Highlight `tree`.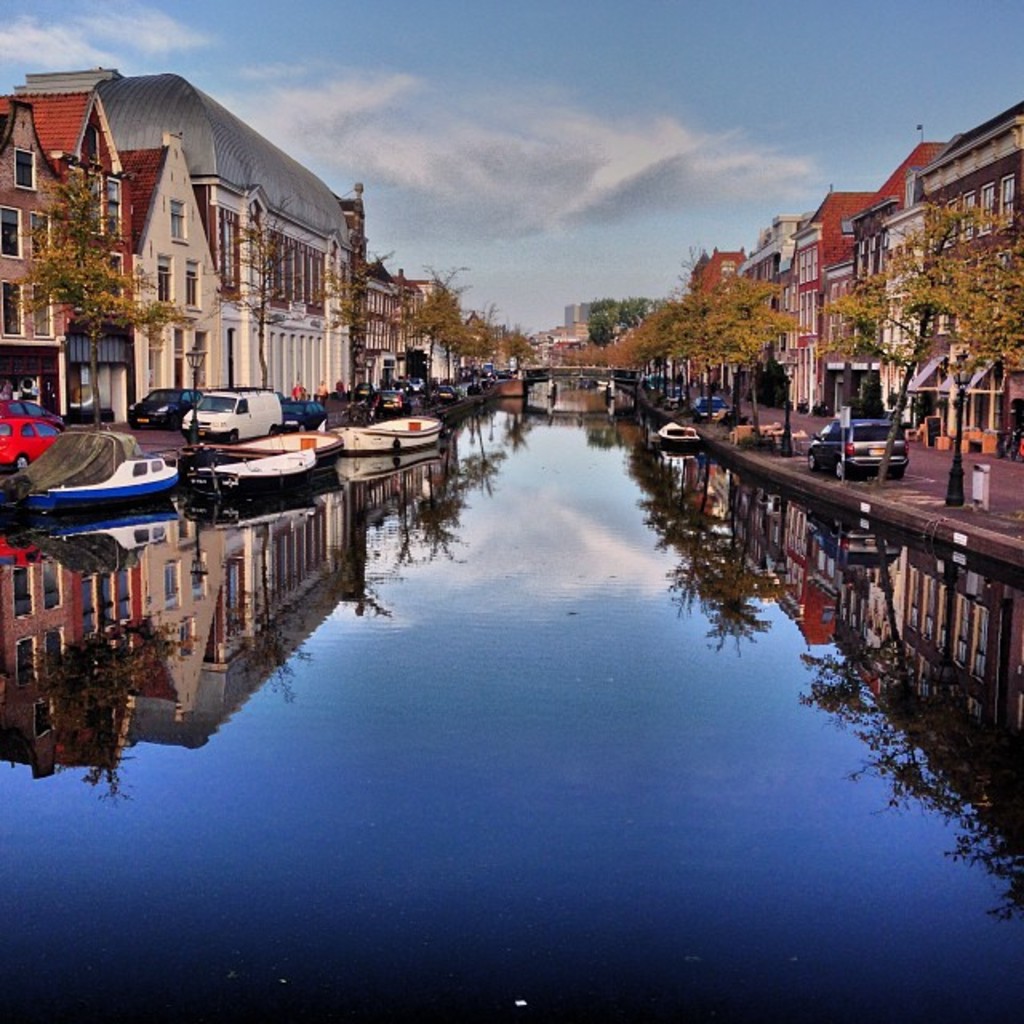
Highlighted region: 6 168 197 434.
